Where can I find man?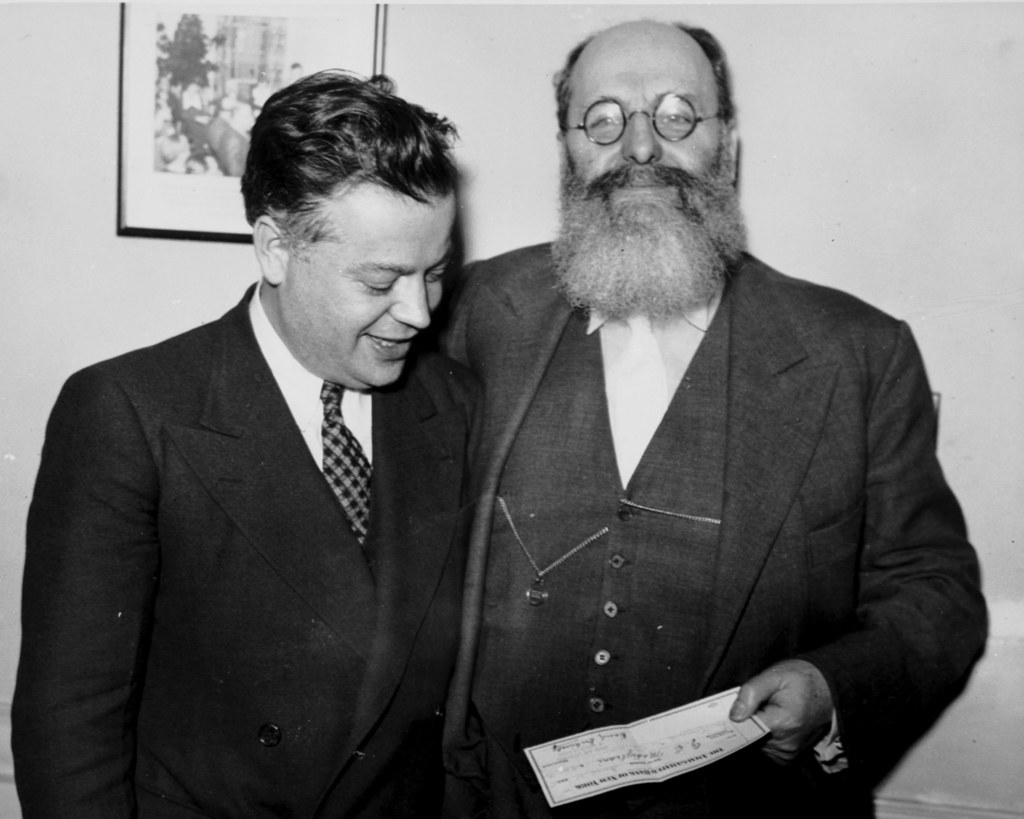
You can find it at [10,61,469,818].
